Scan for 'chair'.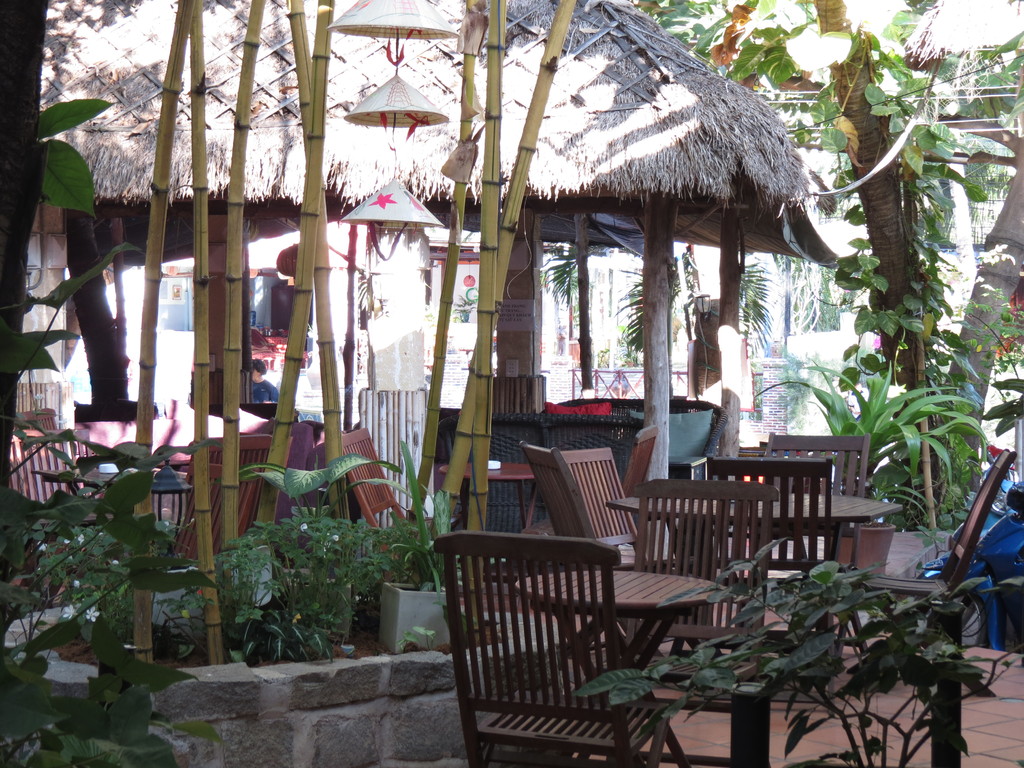
Scan result: (763, 430, 871, 652).
